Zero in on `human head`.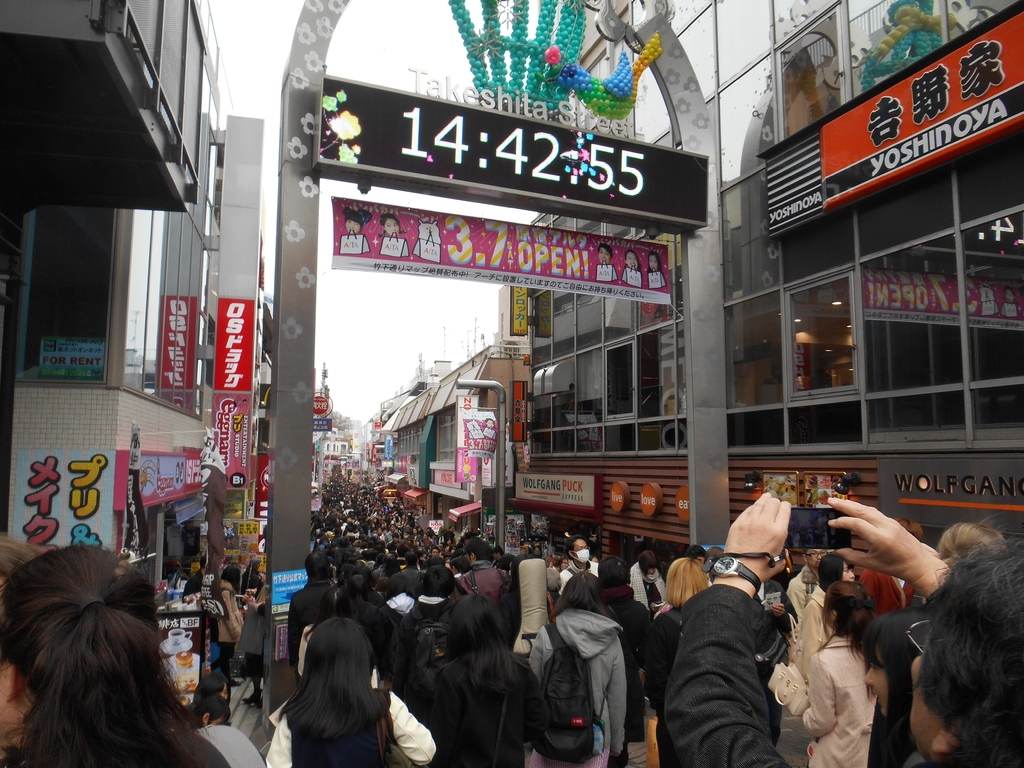
Zeroed in: {"left": 936, "top": 521, "right": 1000, "bottom": 546}.
